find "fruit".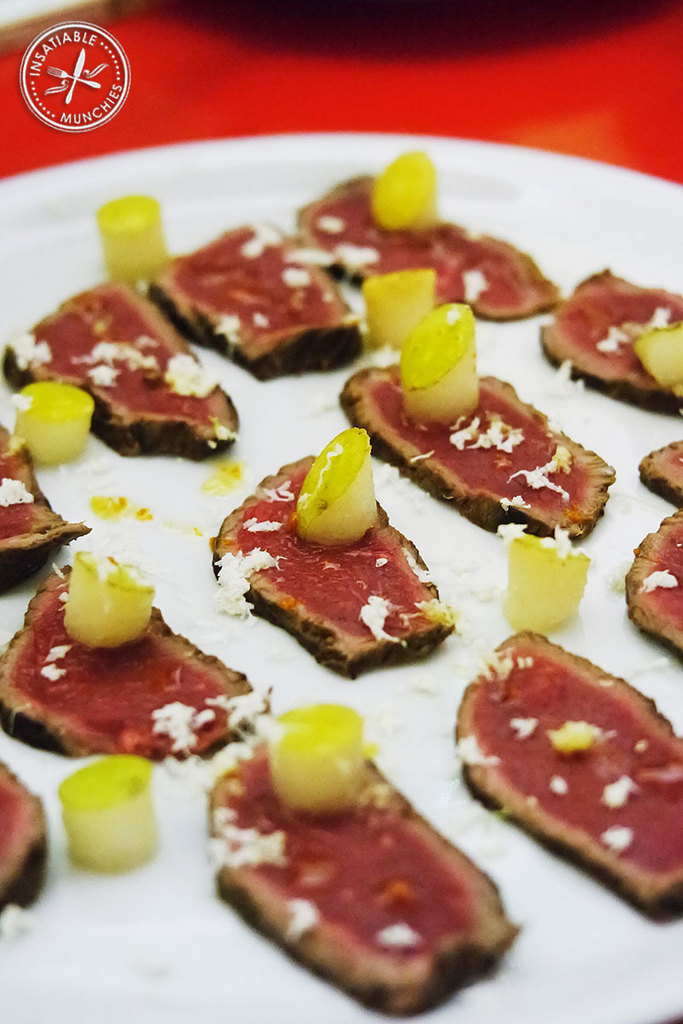
[89,190,175,289].
